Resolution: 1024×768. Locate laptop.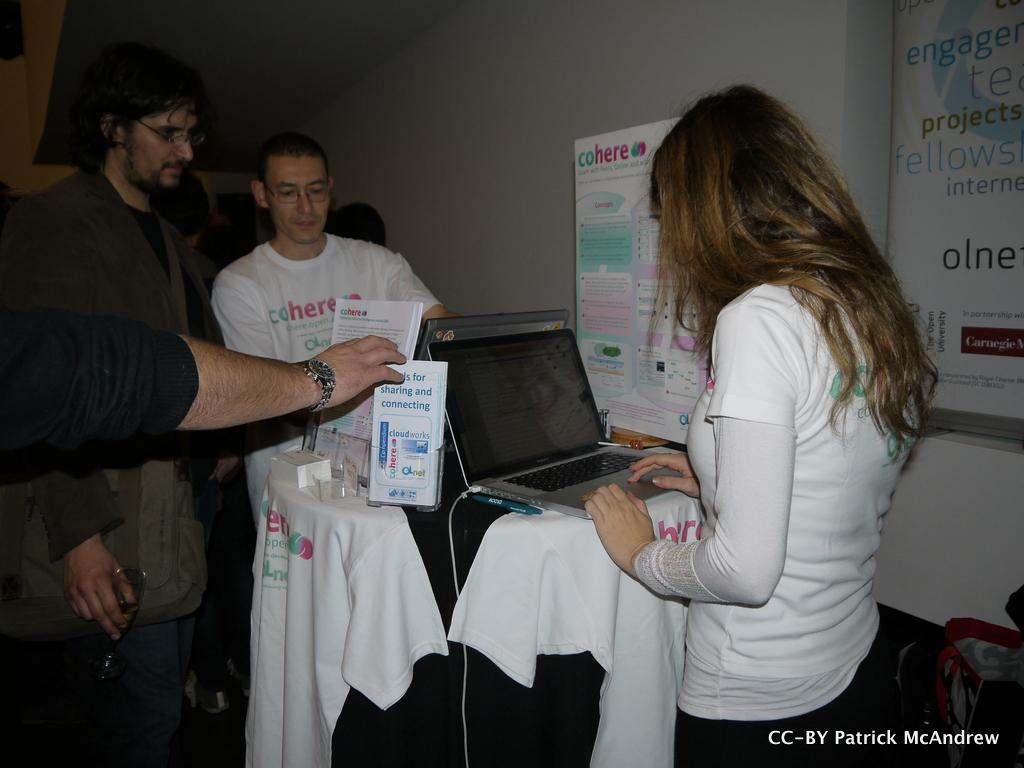
<box>409,310,702,541</box>.
